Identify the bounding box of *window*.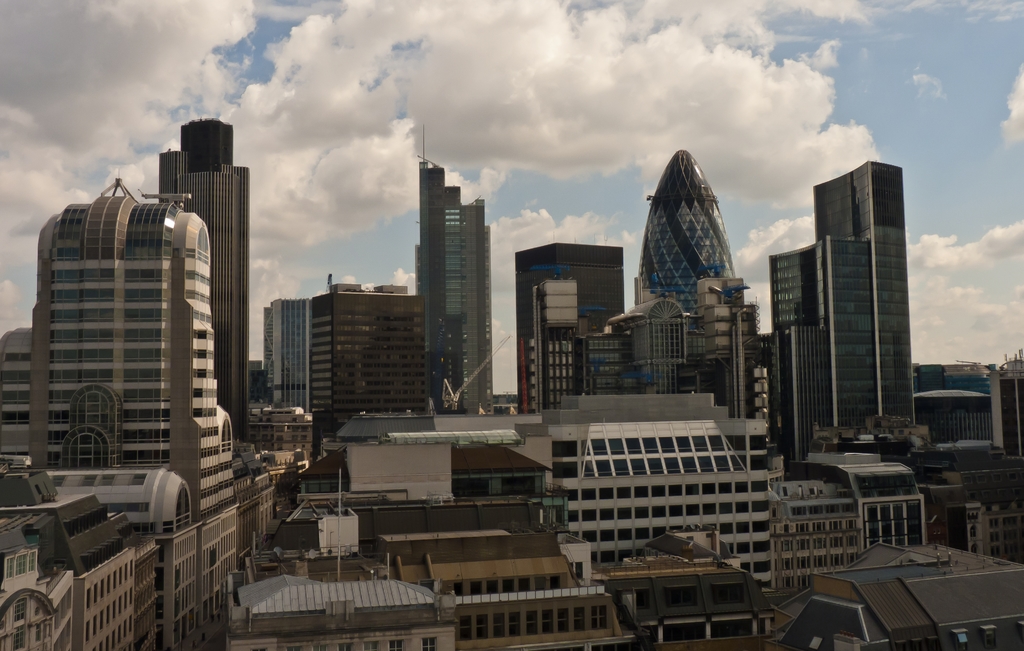
(x1=667, y1=589, x2=696, y2=609).
